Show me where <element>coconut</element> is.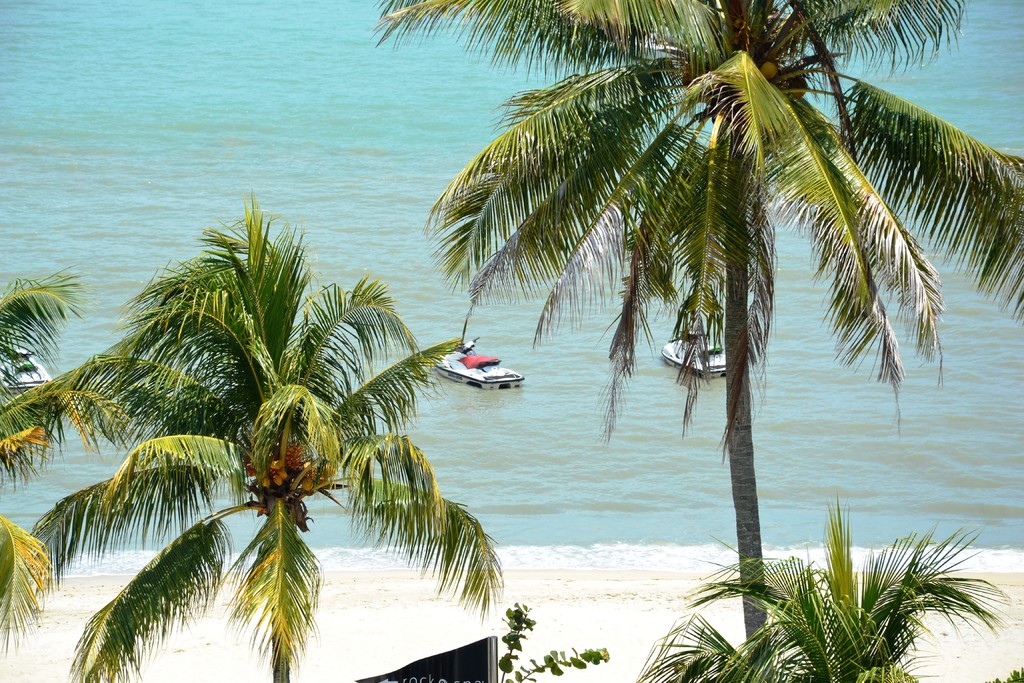
<element>coconut</element> is at Rect(761, 59, 780, 81).
